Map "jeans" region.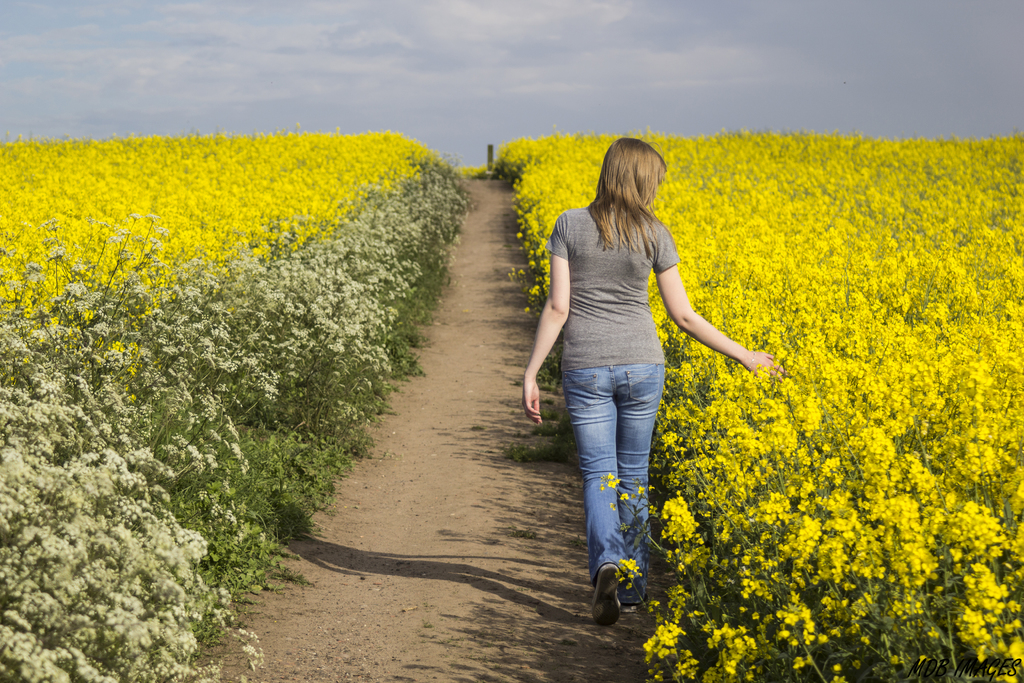
Mapped to [left=565, top=347, right=686, bottom=604].
